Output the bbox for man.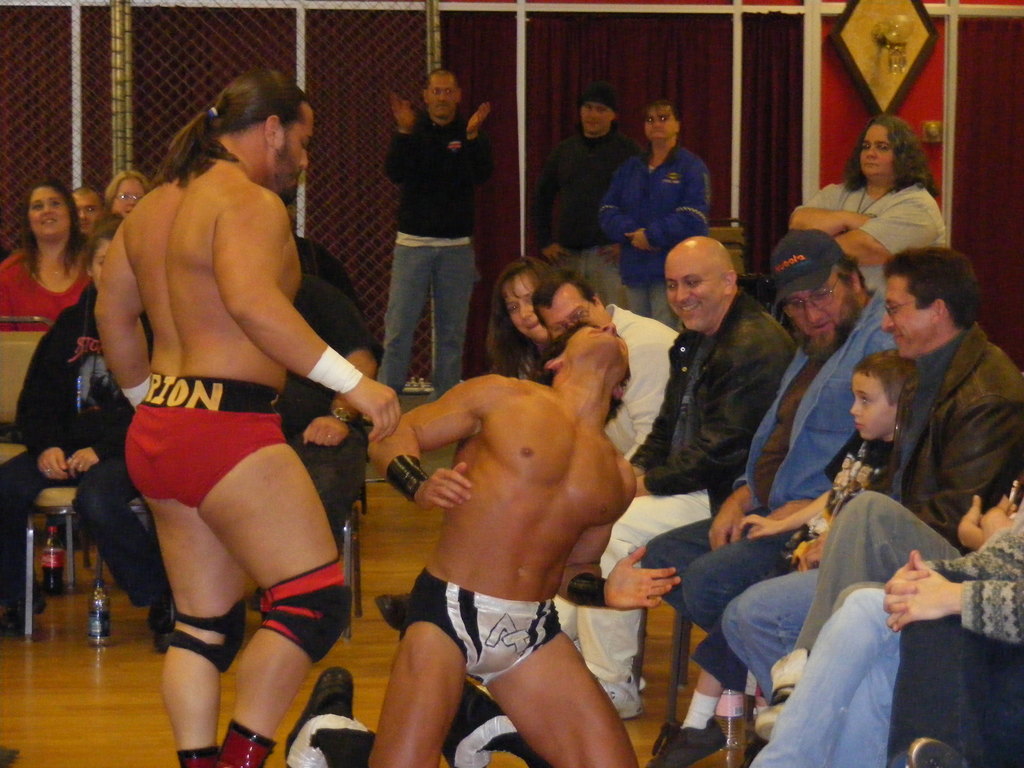
[x1=529, y1=267, x2=678, y2=456].
